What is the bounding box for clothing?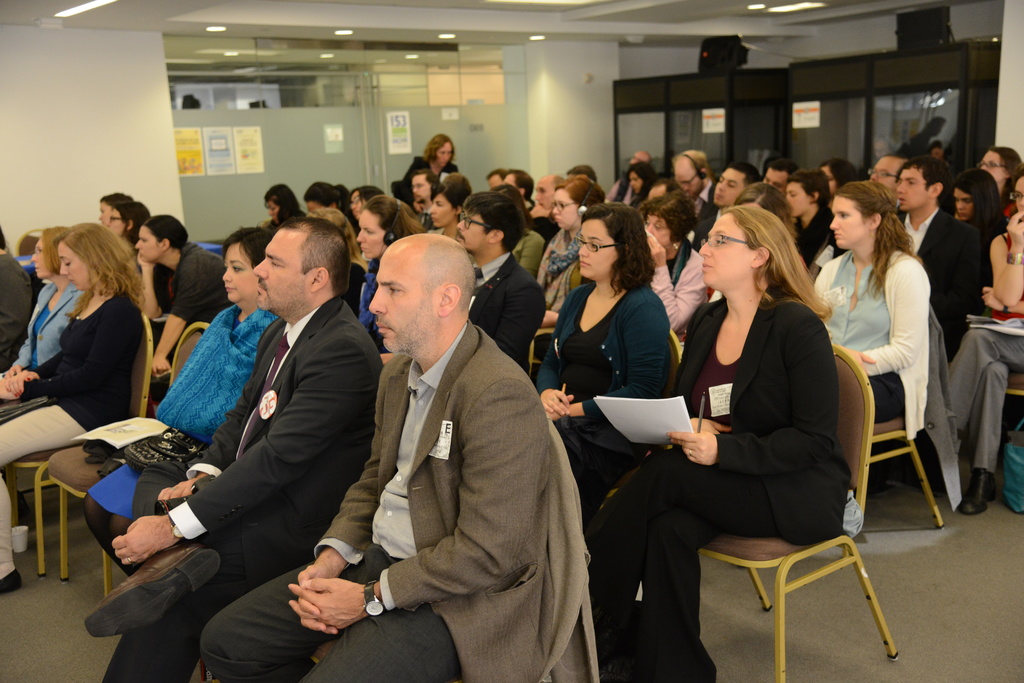
<box>460,254,552,352</box>.
